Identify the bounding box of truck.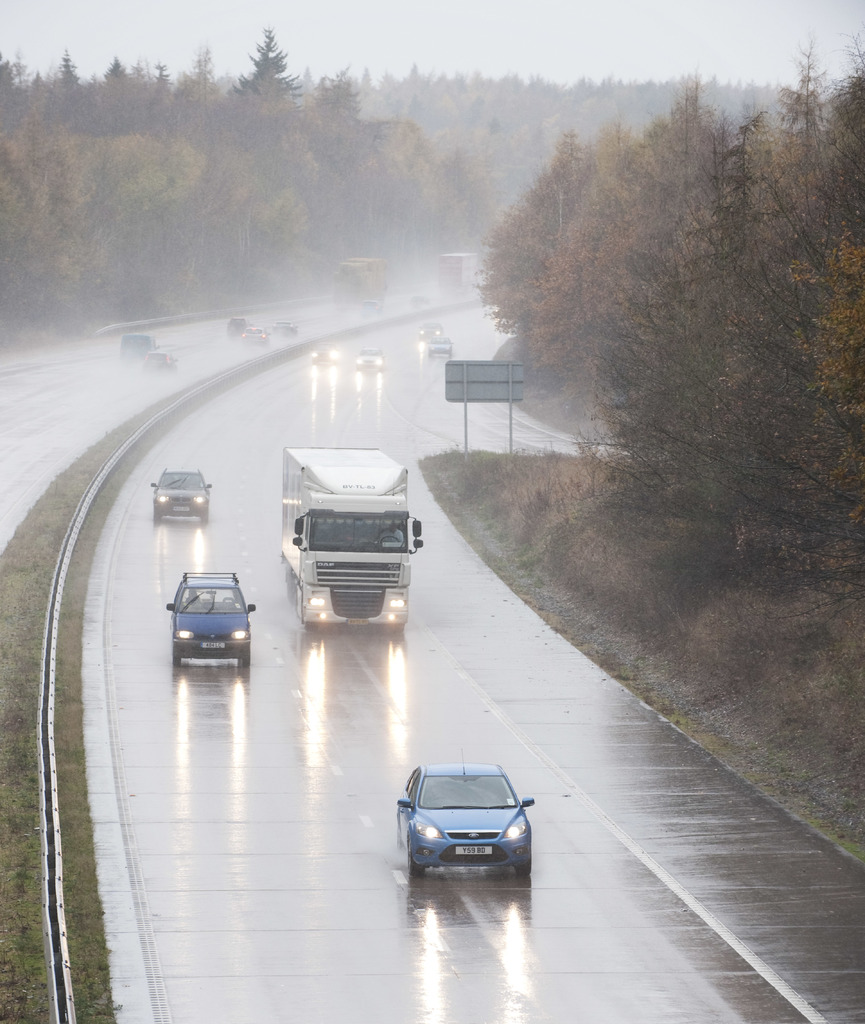
<region>275, 442, 429, 644</region>.
